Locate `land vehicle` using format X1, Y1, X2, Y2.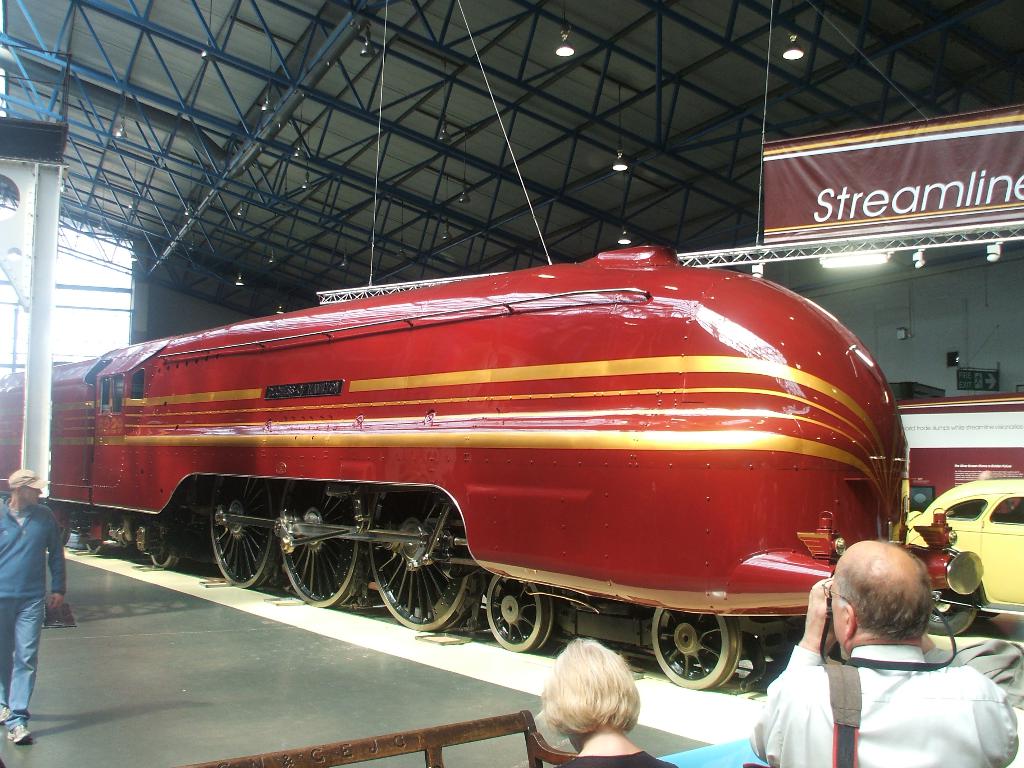
55, 252, 953, 714.
